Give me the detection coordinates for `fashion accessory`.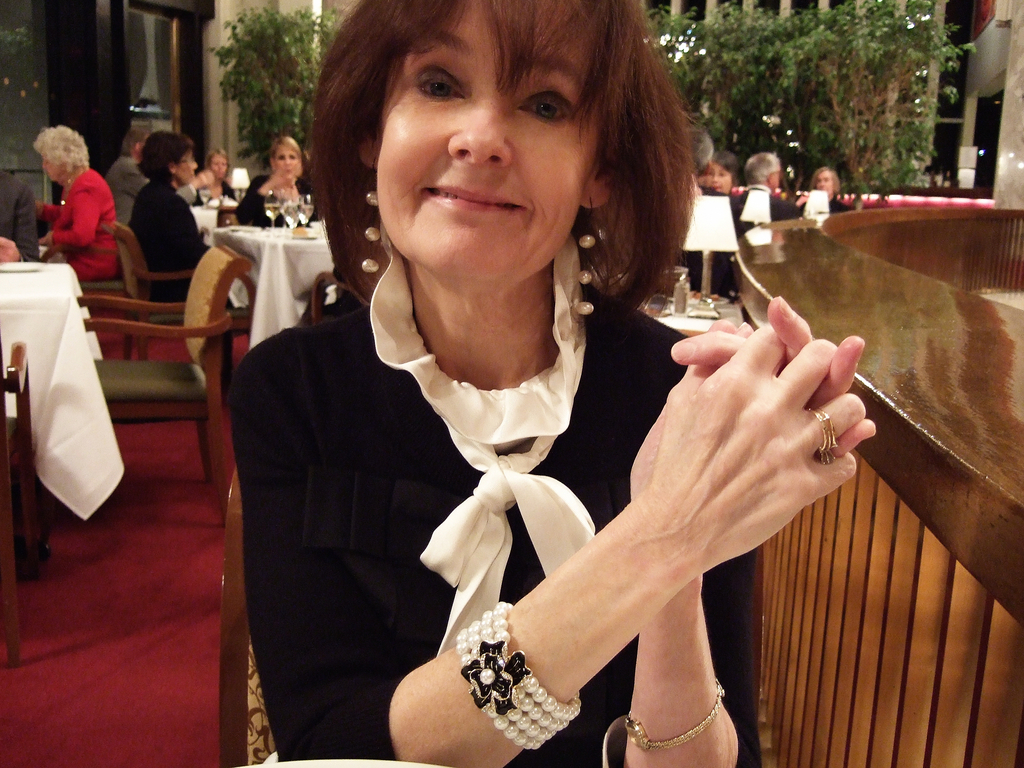
x1=575, y1=195, x2=598, y2=319.
